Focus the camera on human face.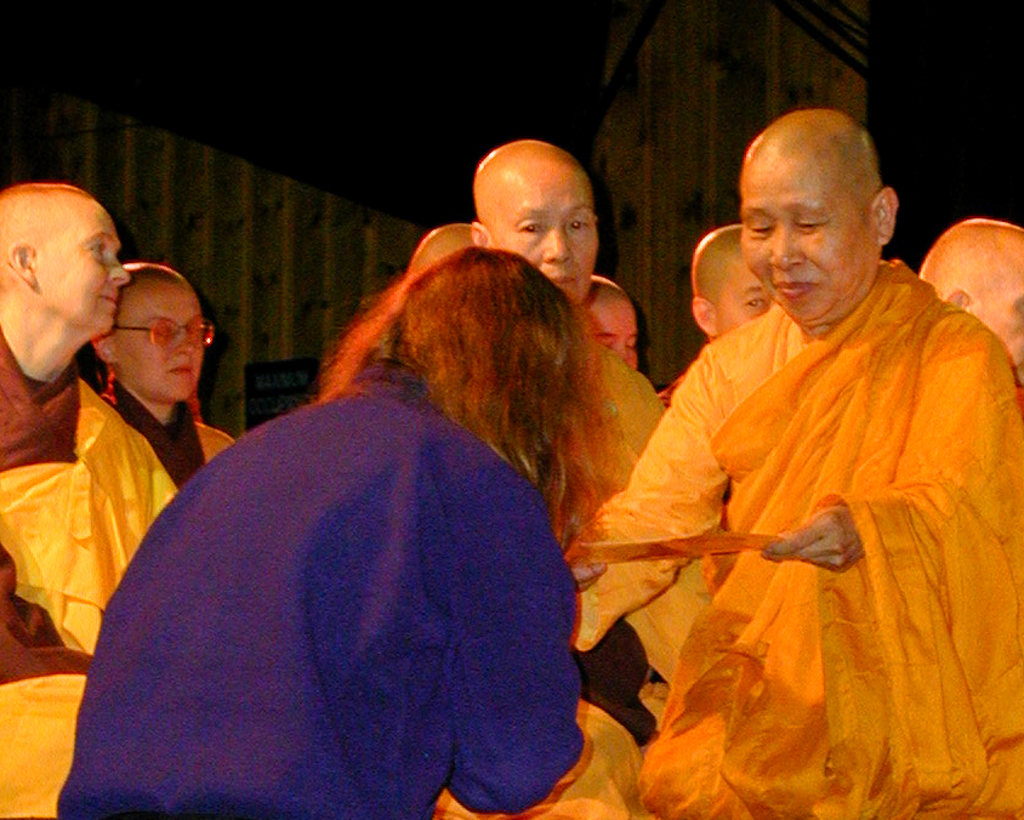
Focus region: (588,304,637,364).
